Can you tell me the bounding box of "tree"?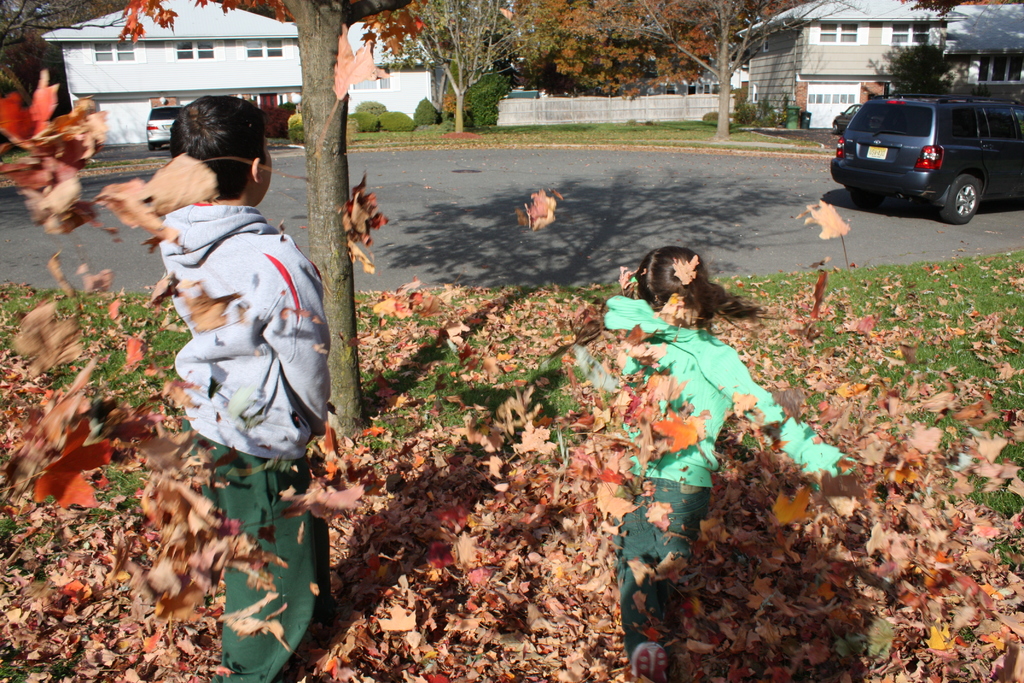
locate(909, 0, 981, 9).
